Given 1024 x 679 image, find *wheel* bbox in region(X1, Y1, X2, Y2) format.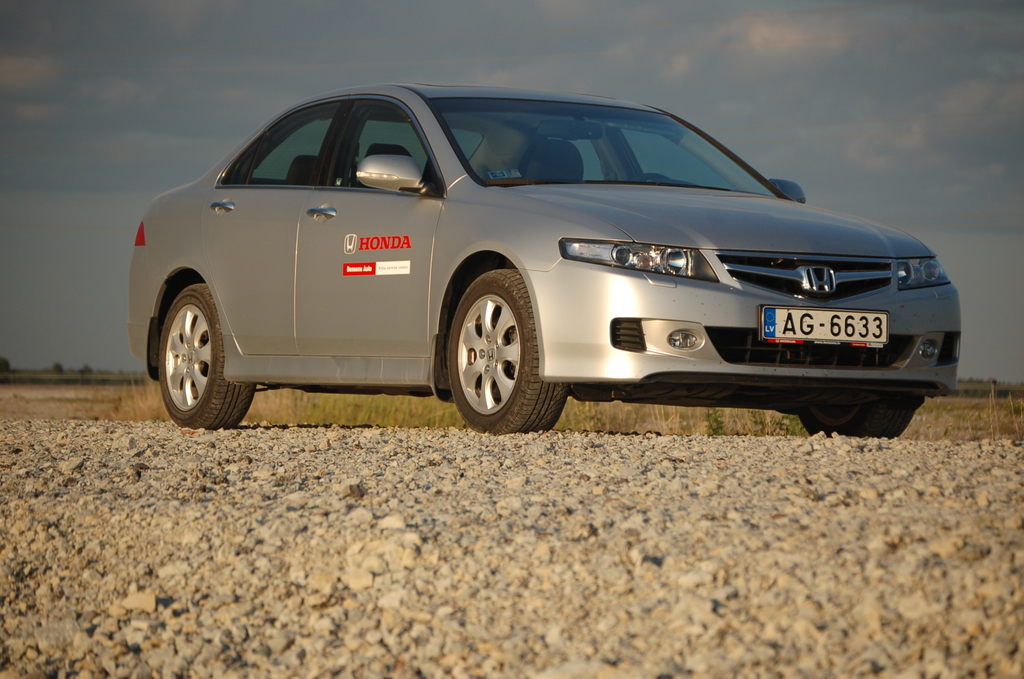
region(450, 267, 548, 427).
